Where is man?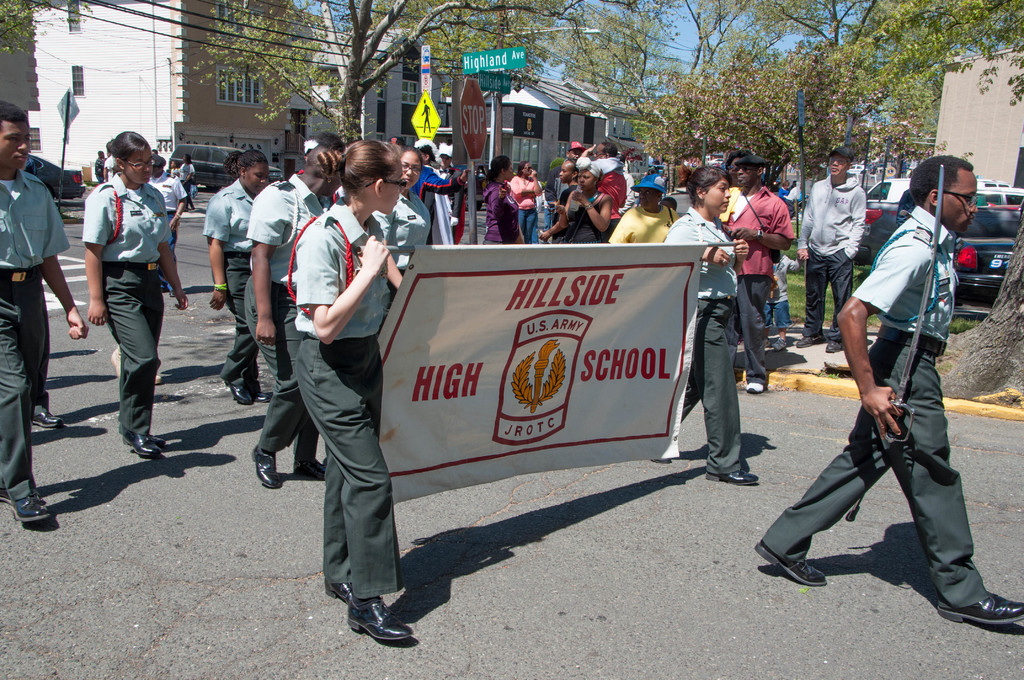
[x1=575, y1=138, x2=628, y2=227].
